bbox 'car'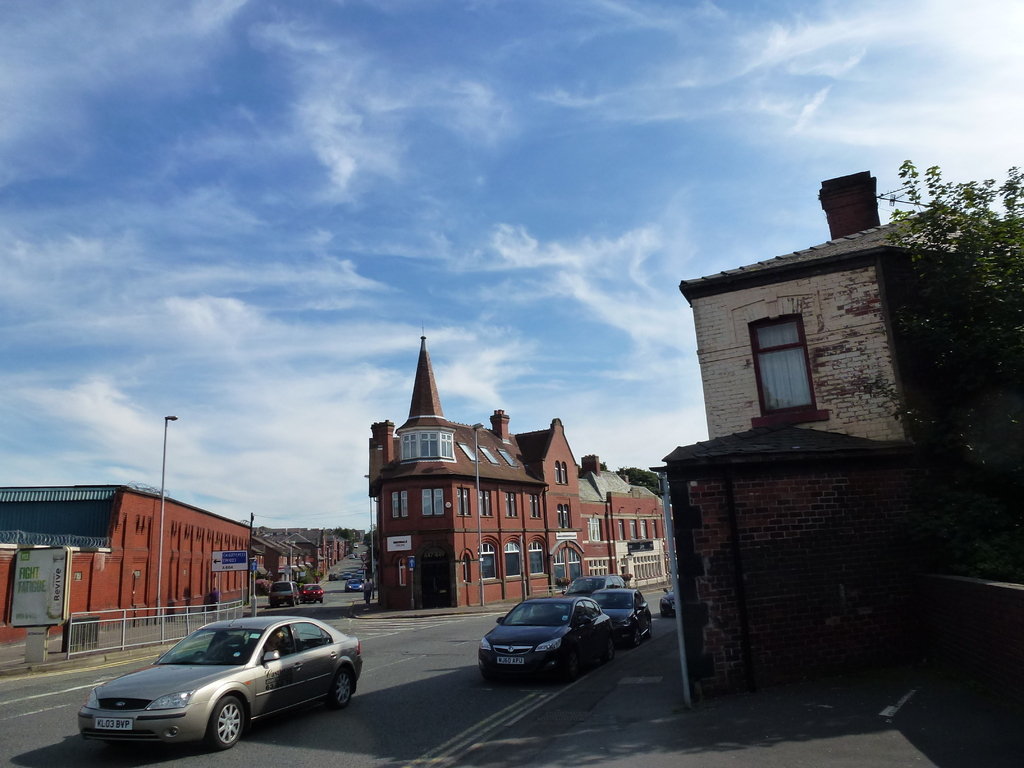
[480, 597, 614, 683]
